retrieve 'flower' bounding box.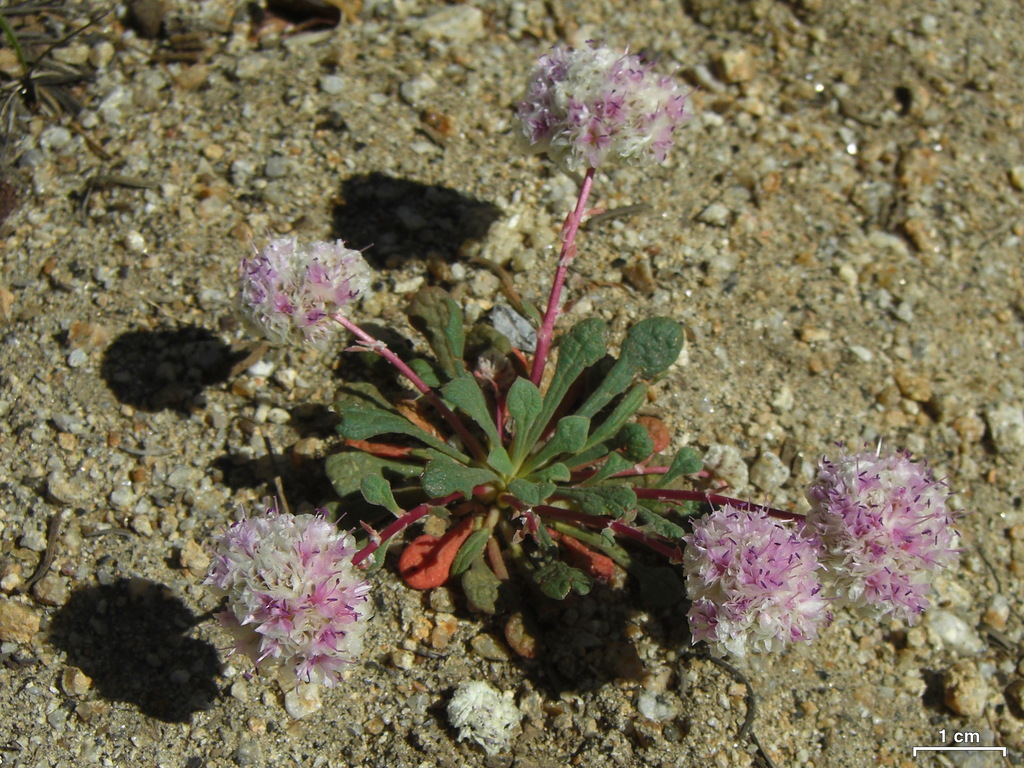
Bounding box: {"left": 238, "top": 230, "right": 372, "bottom": 347}.
